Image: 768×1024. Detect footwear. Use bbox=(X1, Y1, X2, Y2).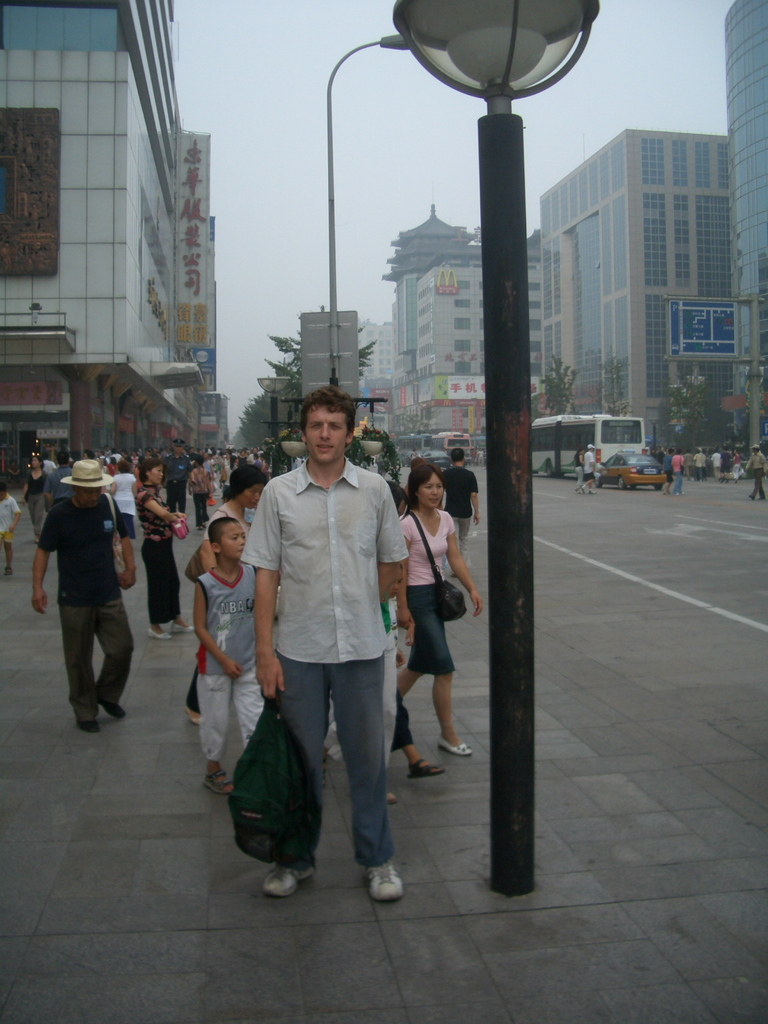
bbox=(261, 865, 312, 896).
